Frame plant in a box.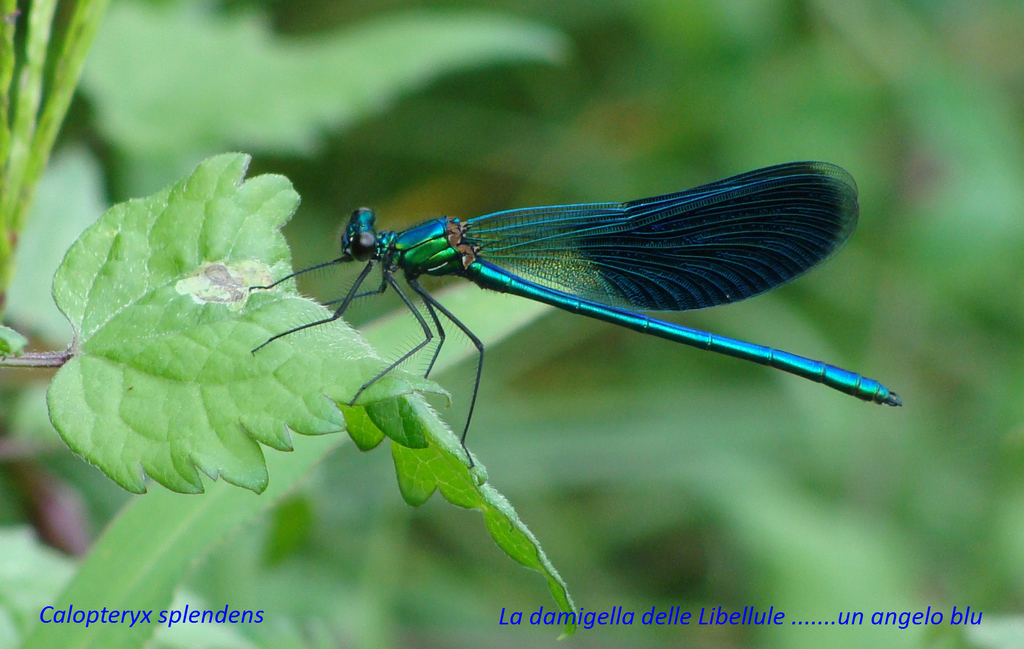
bbox=(0, 0, 583, 643).
